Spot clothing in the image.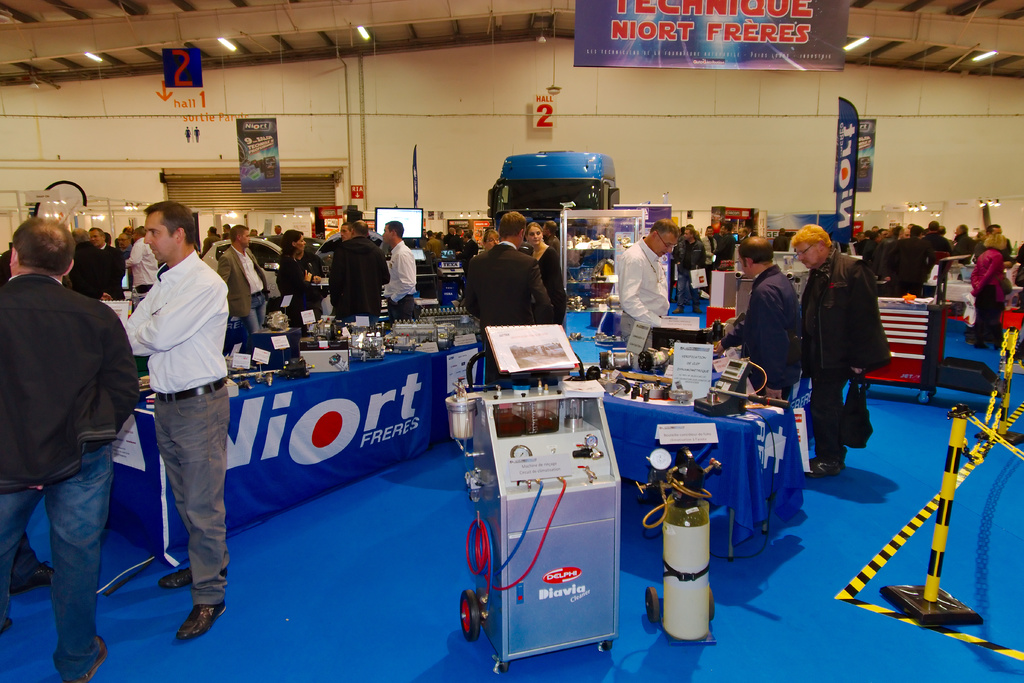
clothing found at (x1=463, y1=238, x2=554, y2=313).
